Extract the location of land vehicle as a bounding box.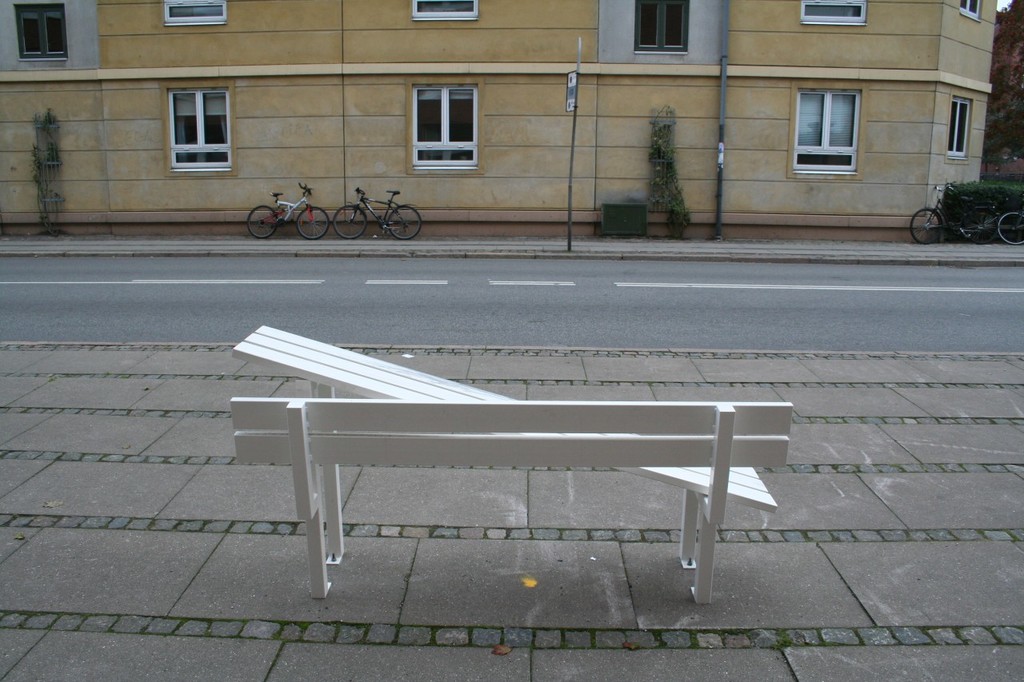
Rect(907, 182, 984, 245).
